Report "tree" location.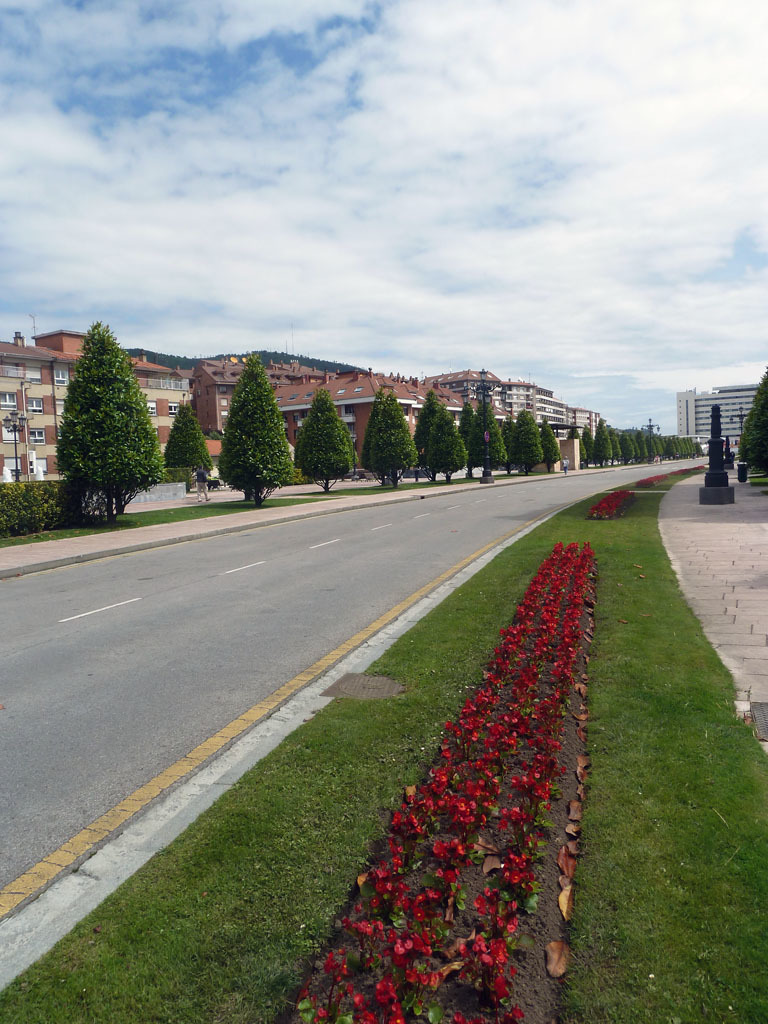
Report: l=472, t=398, r=506, b=485.
